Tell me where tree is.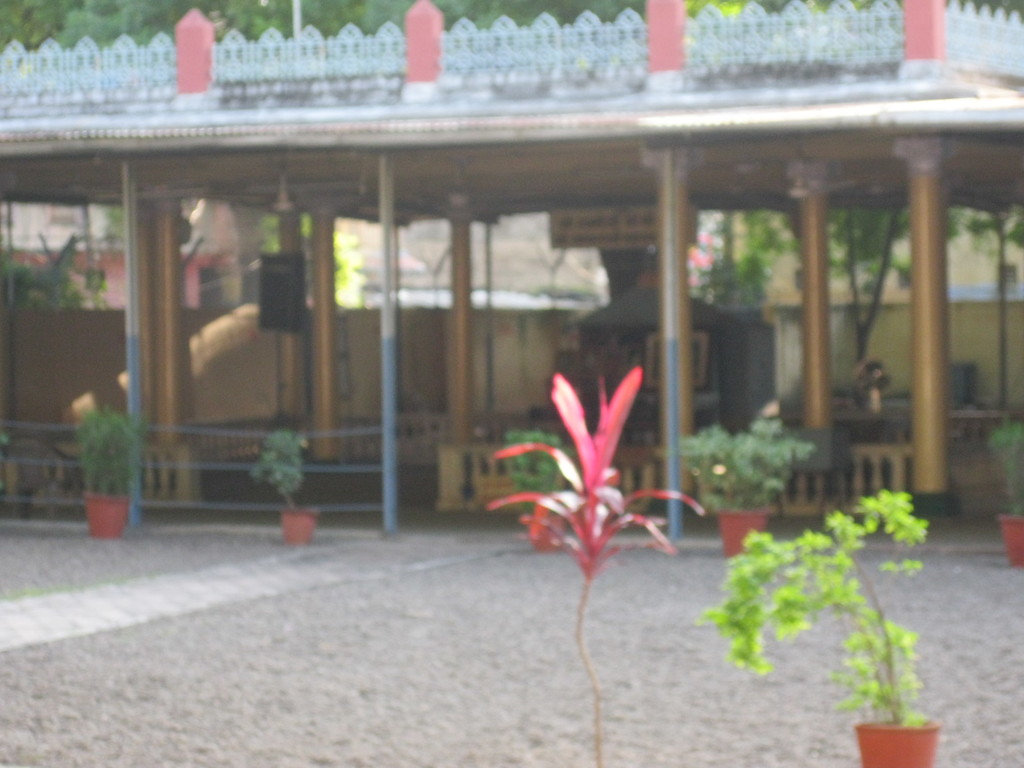
tree is at BBox(959, 204, 1023, 414).
